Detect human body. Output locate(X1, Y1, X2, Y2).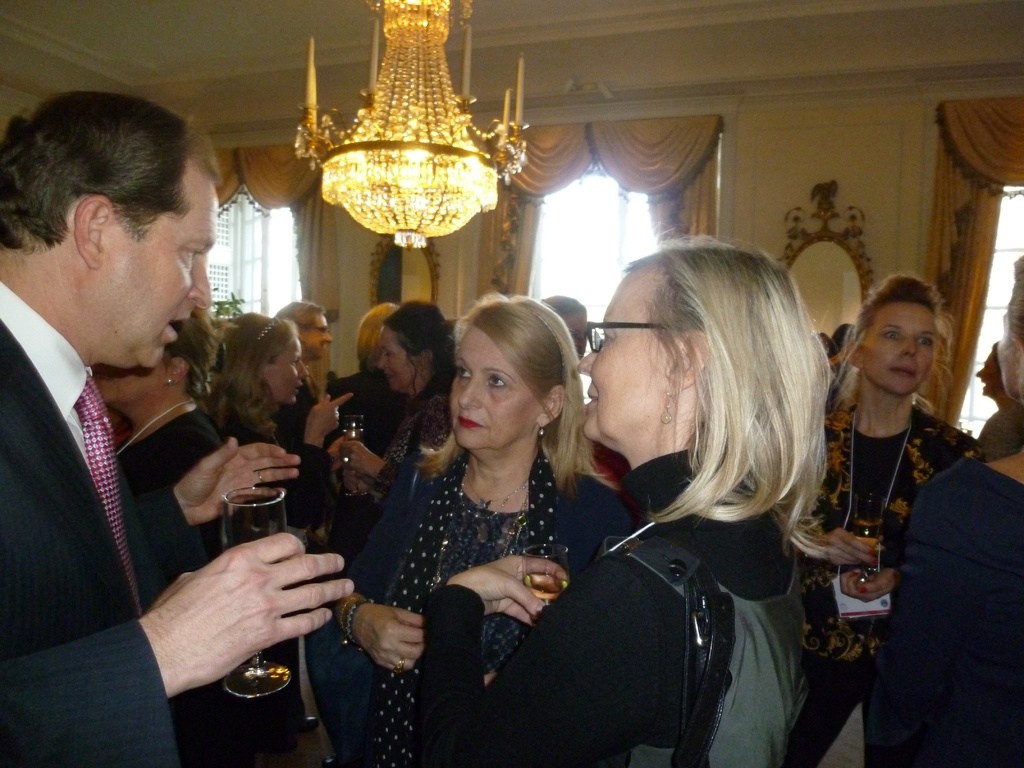
locate(93, 321, 232, 765).
